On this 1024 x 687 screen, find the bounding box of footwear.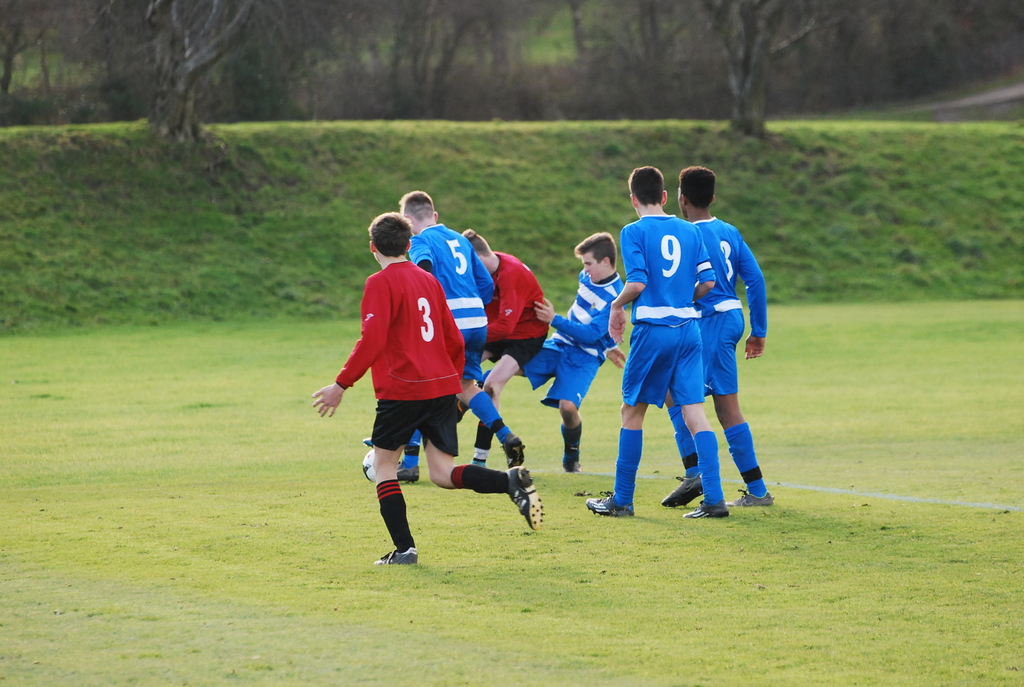
Bounding box: crop(506, 438, 525, 468).
